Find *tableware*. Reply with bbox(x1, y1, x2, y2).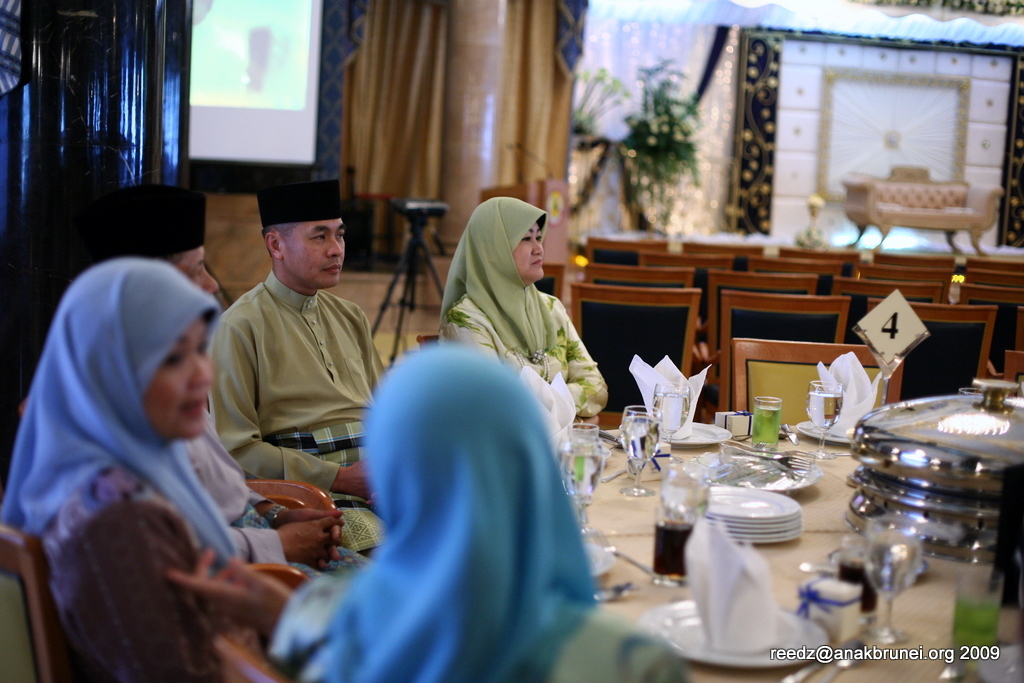
bbox(776, 625, 876, 682).
